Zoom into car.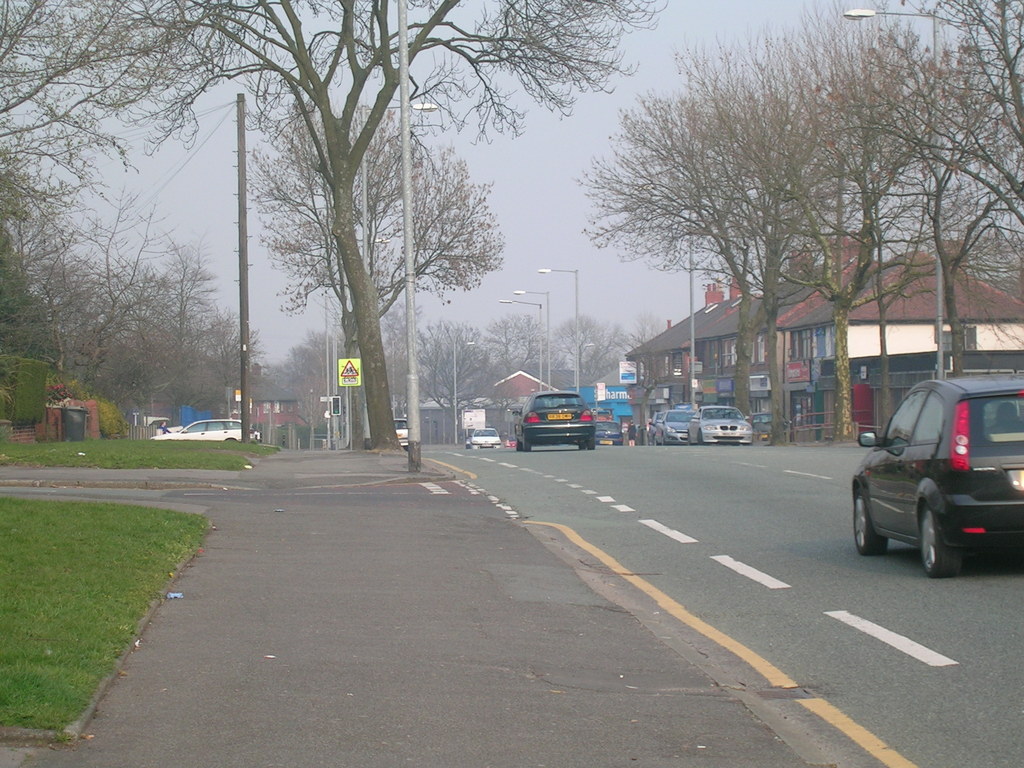
Zoom target: [850,367,1023,589].
